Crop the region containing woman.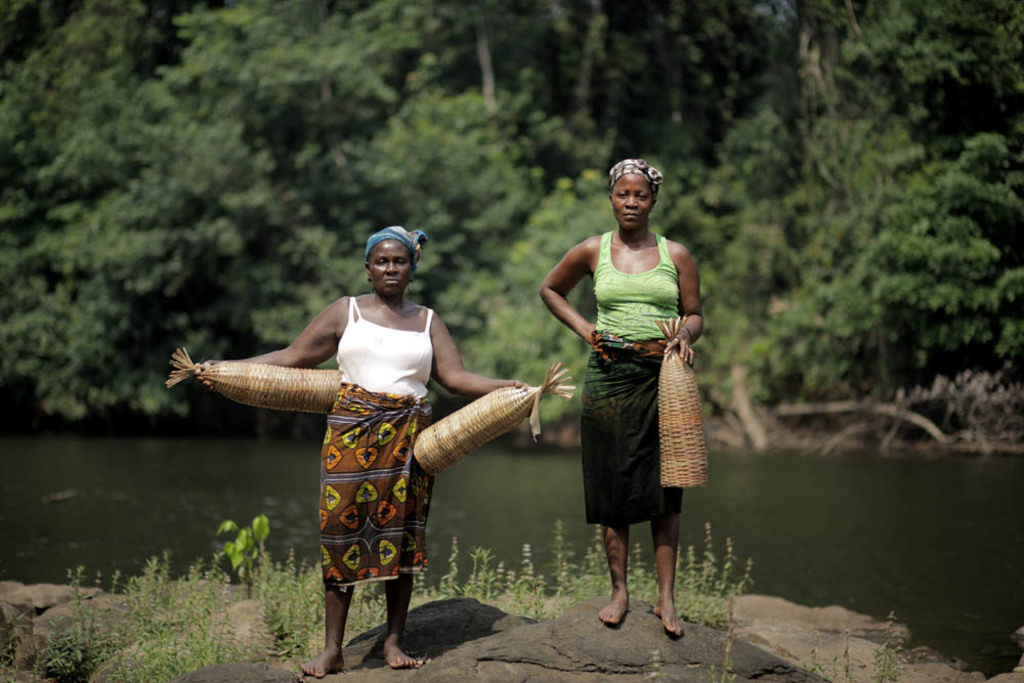
Crop region: [194, 224, 536, 675].
